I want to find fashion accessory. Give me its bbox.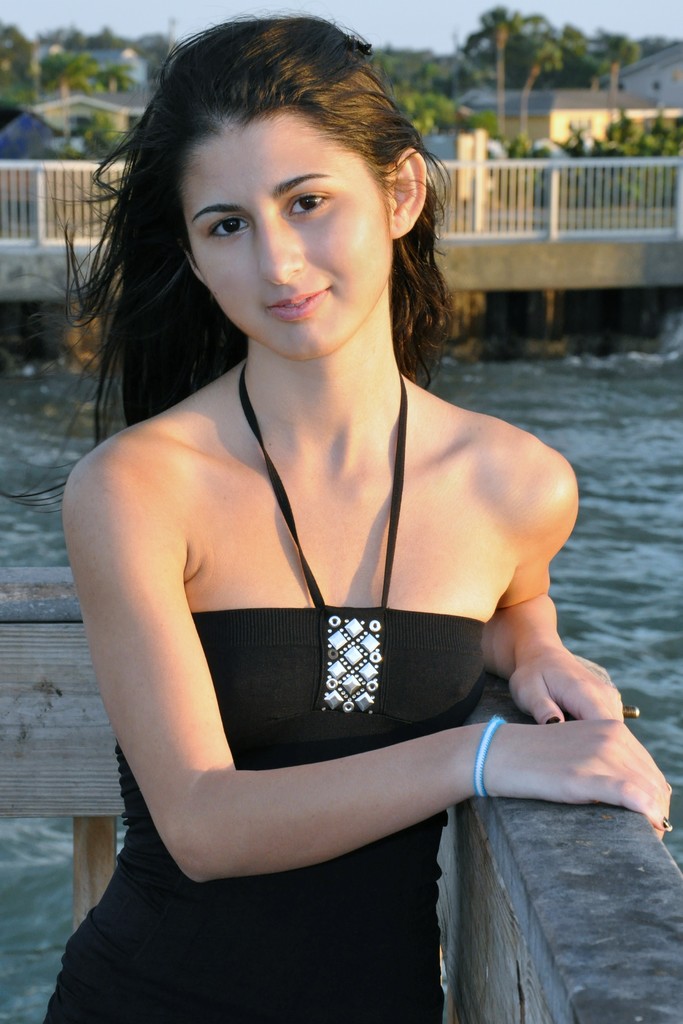
bbox(235, 364, 411, 719).
